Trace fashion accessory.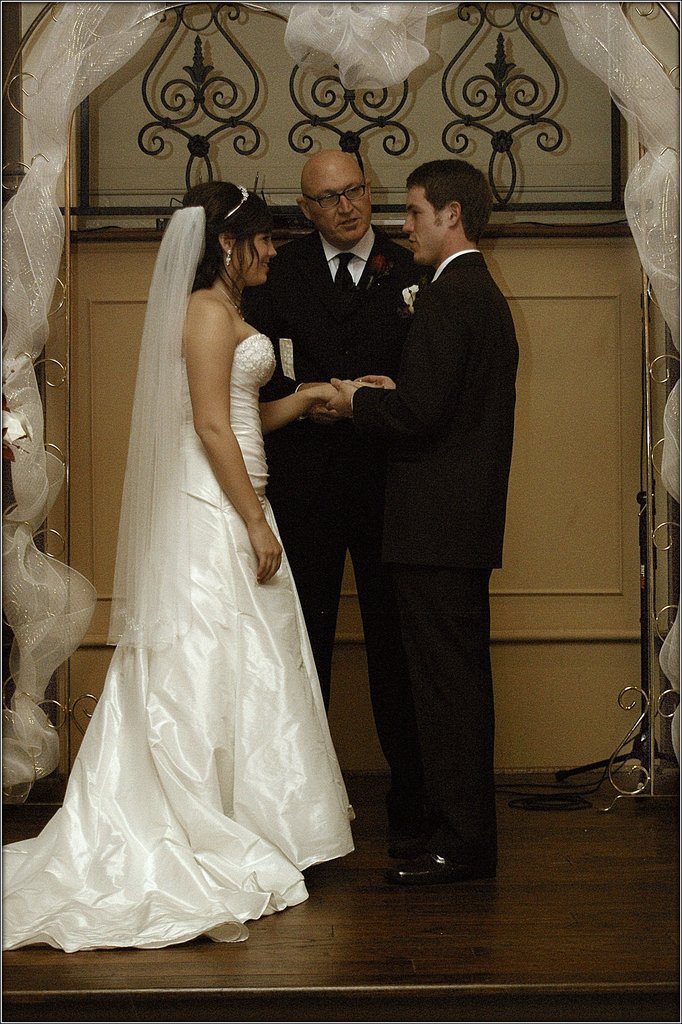
Traced to 223 252 230 271.
